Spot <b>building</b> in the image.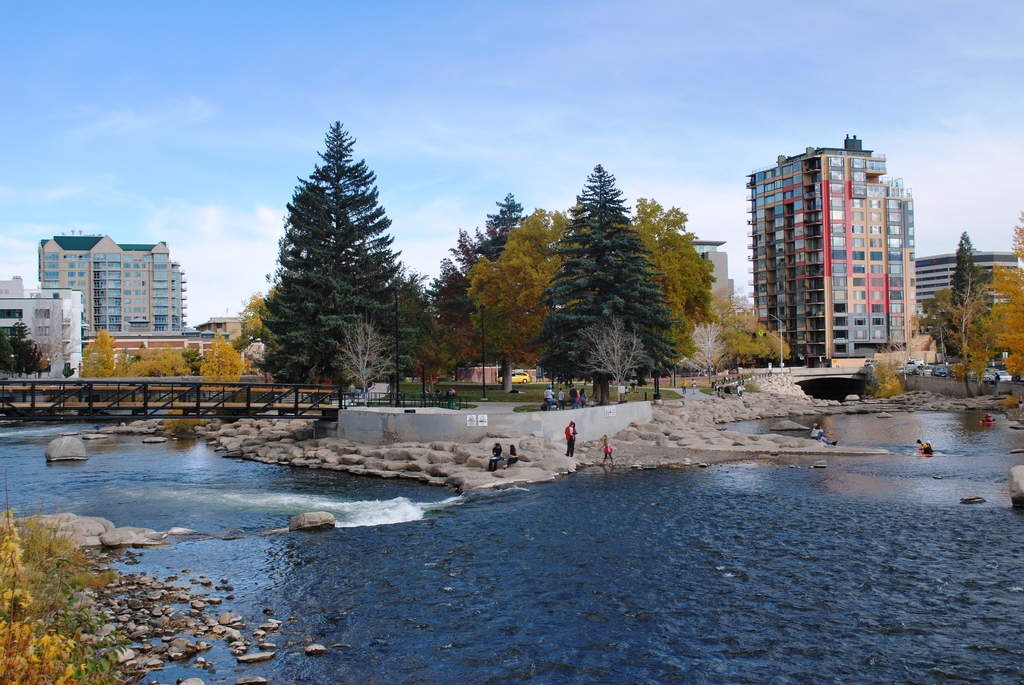
<b>building</b> found at bbox=(34, 235, 190, 349).
